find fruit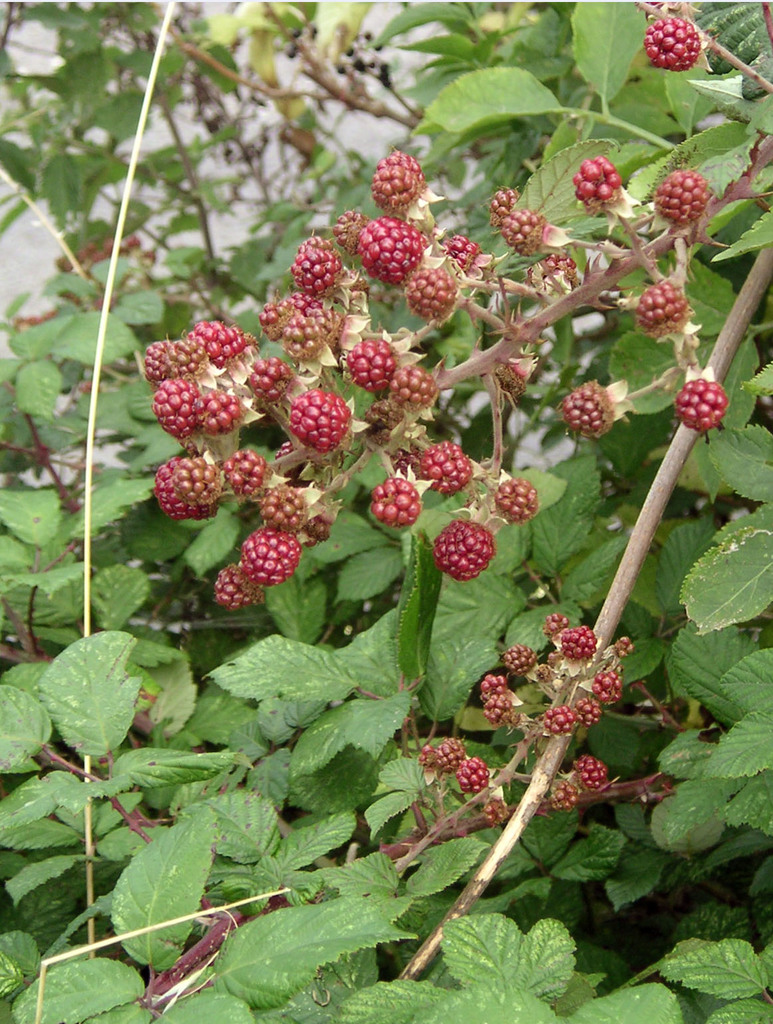
[left=575, top=156, right=621, bottom=212]
